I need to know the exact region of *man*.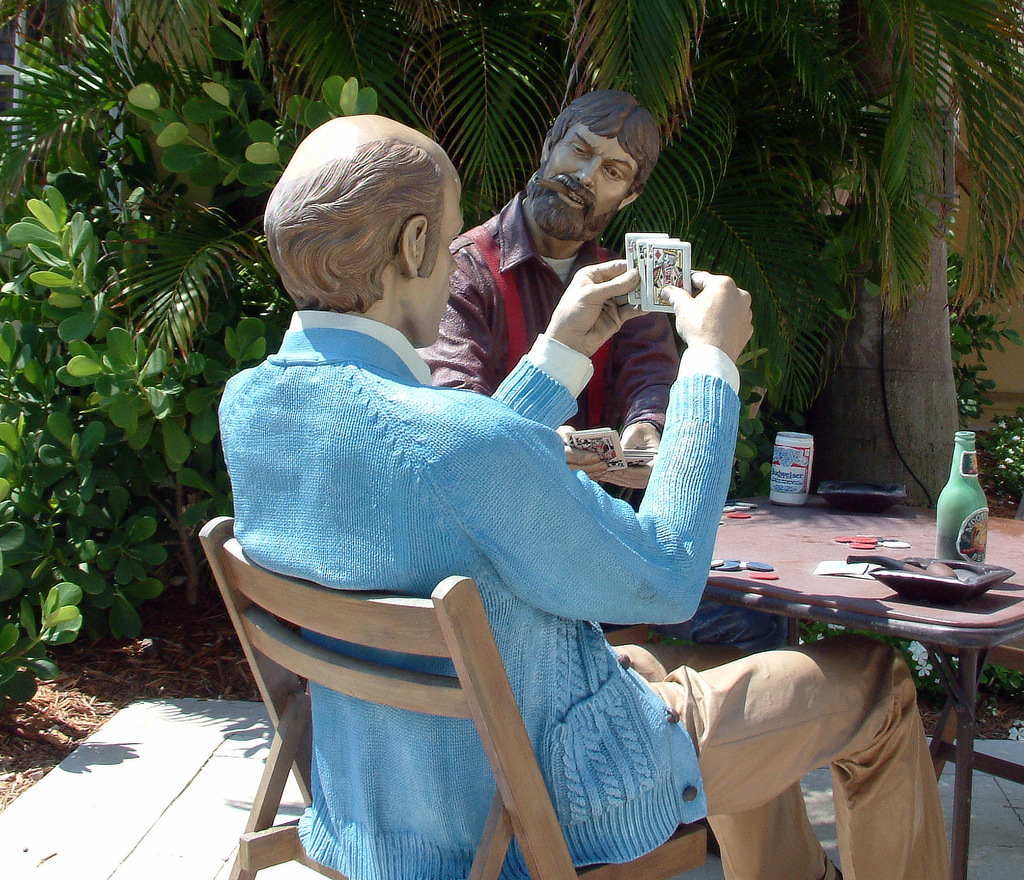
Region: select_region(412, 88, 790, 858).
